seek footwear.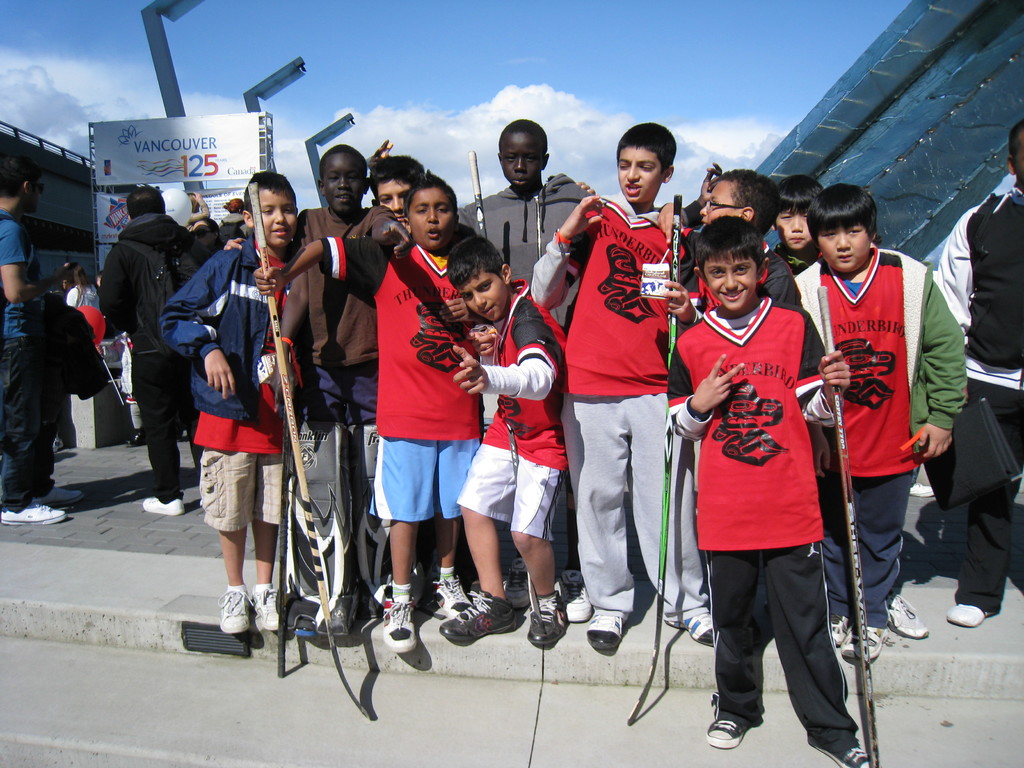
[841,625,890,660].
